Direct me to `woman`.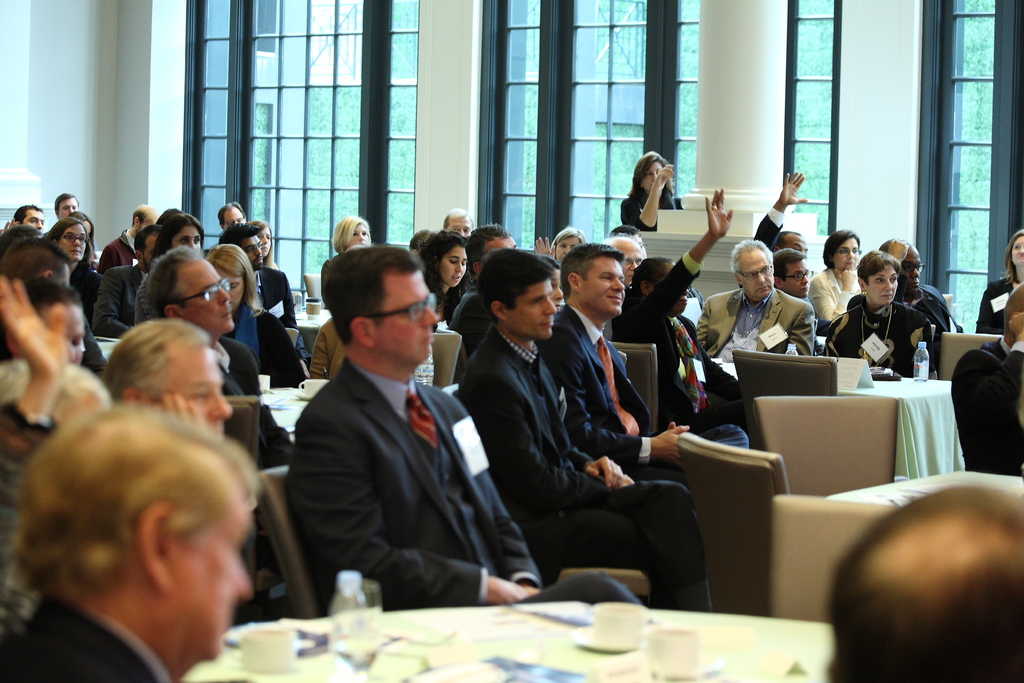
Direction: detection(207, 246, 308, 384).
